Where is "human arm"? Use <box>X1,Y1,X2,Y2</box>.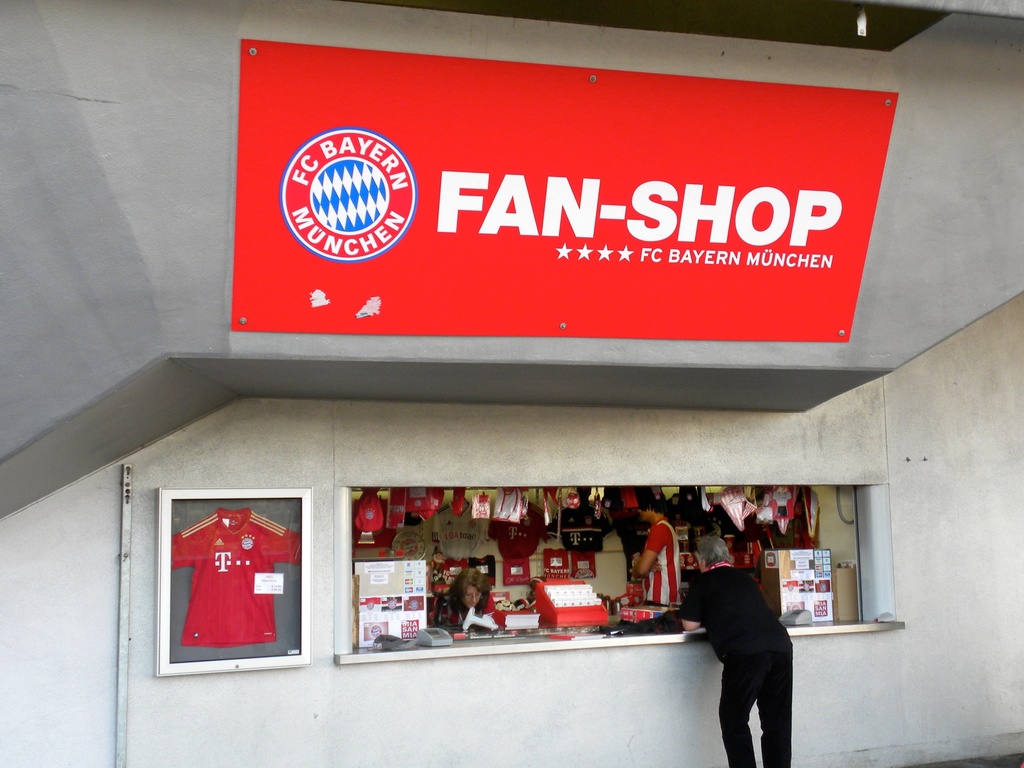
<box>671,580,700,632</box>.
